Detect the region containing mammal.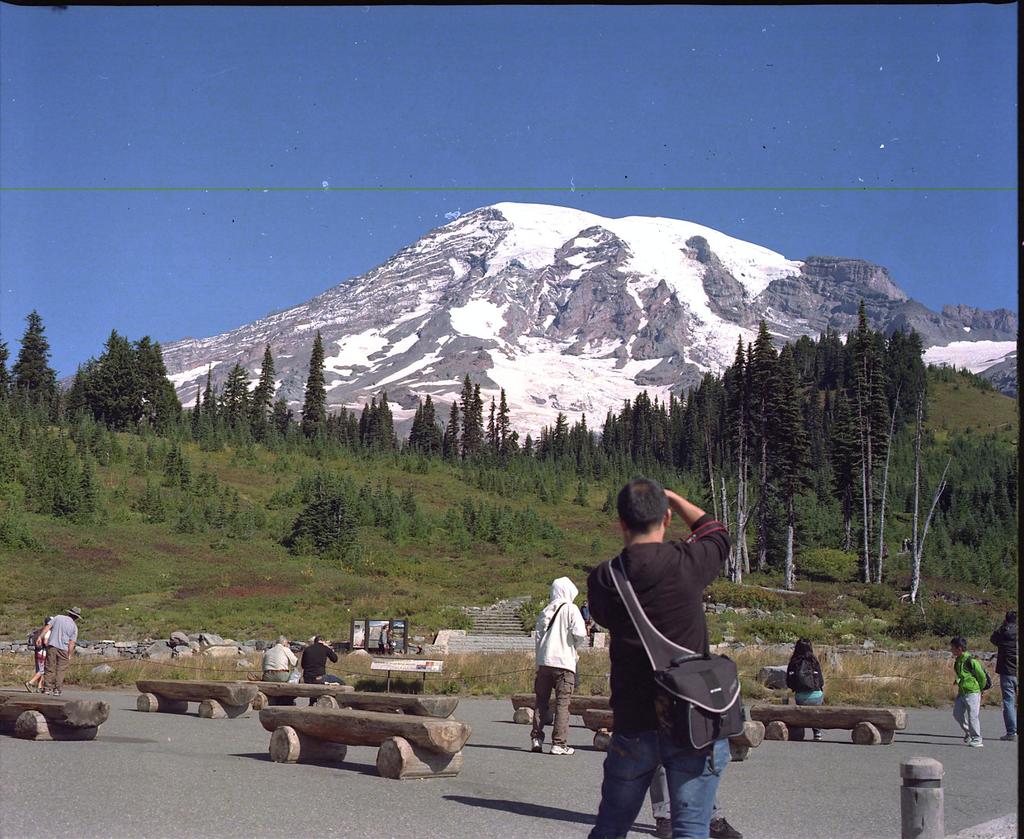
locate(573, 482, 739, 826).
